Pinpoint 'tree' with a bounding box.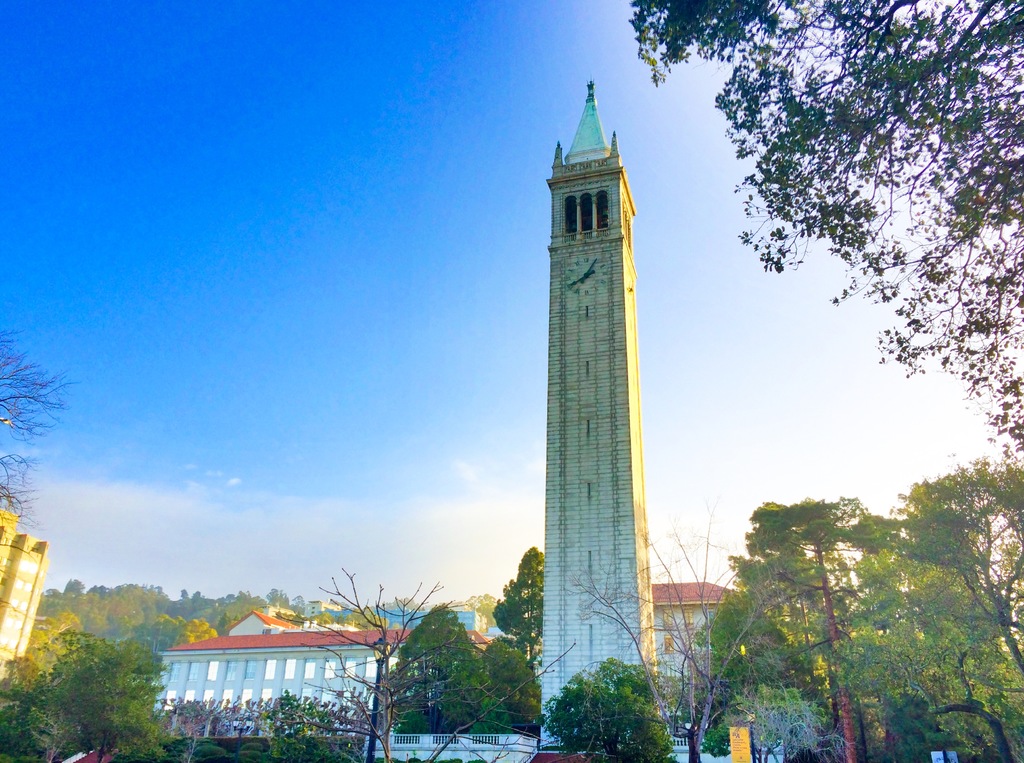
region(36, 615, 163, 745).
